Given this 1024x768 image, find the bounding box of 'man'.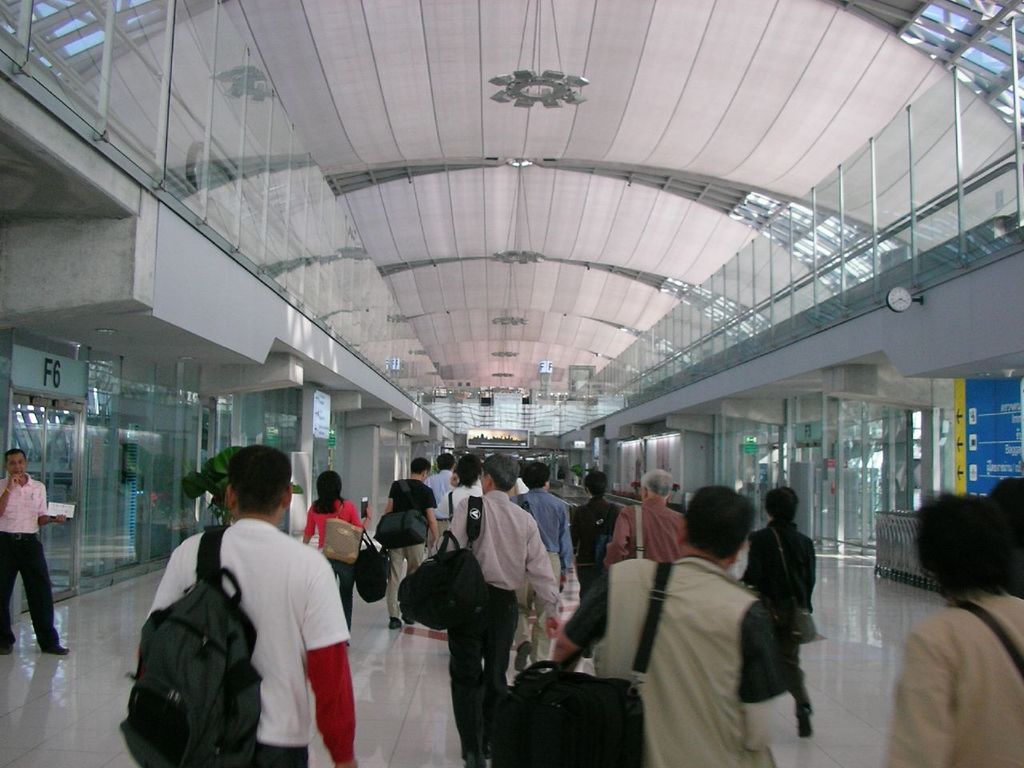
[440,452,482,532].
